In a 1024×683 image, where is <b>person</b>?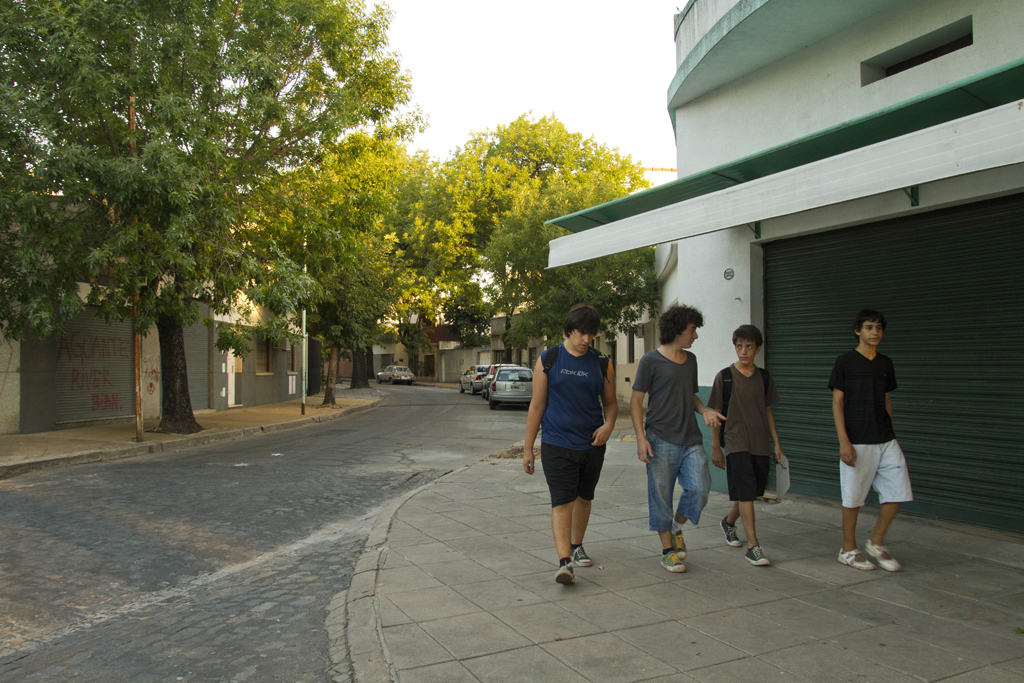
699, 320, 787, 558.
